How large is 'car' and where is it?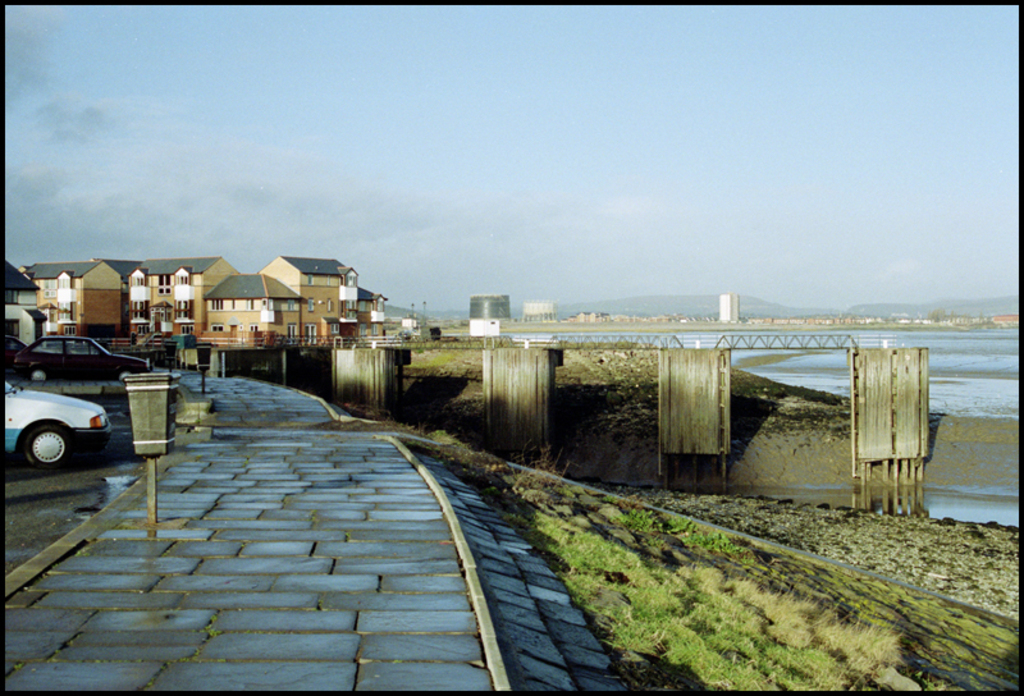
Bounding box: l=15, t=335, r=152, b=384.
